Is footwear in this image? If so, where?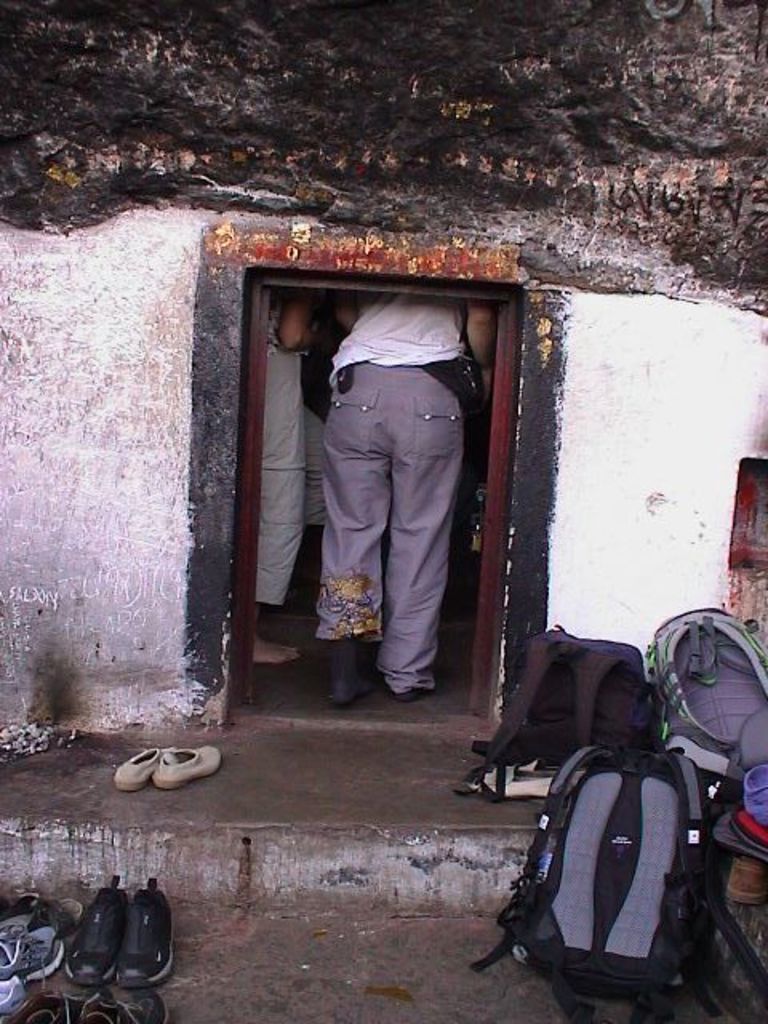
Yes, at x1=726 y1=853 x2=766 y2=904.
